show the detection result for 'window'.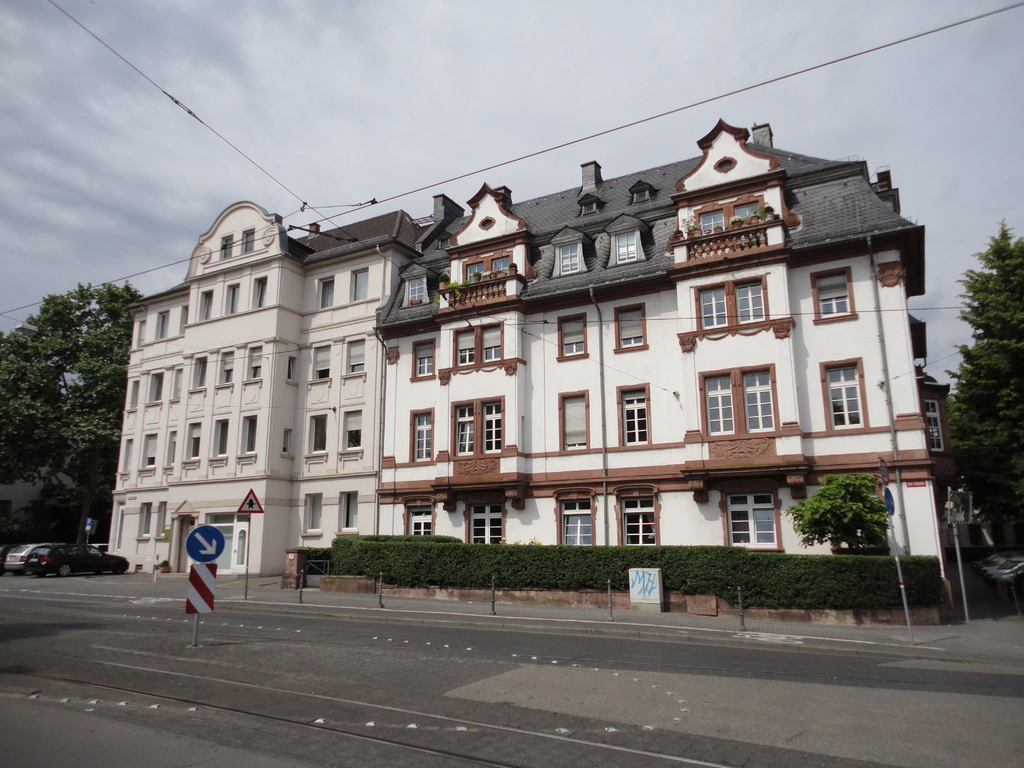
556, 490, 598, 552.
